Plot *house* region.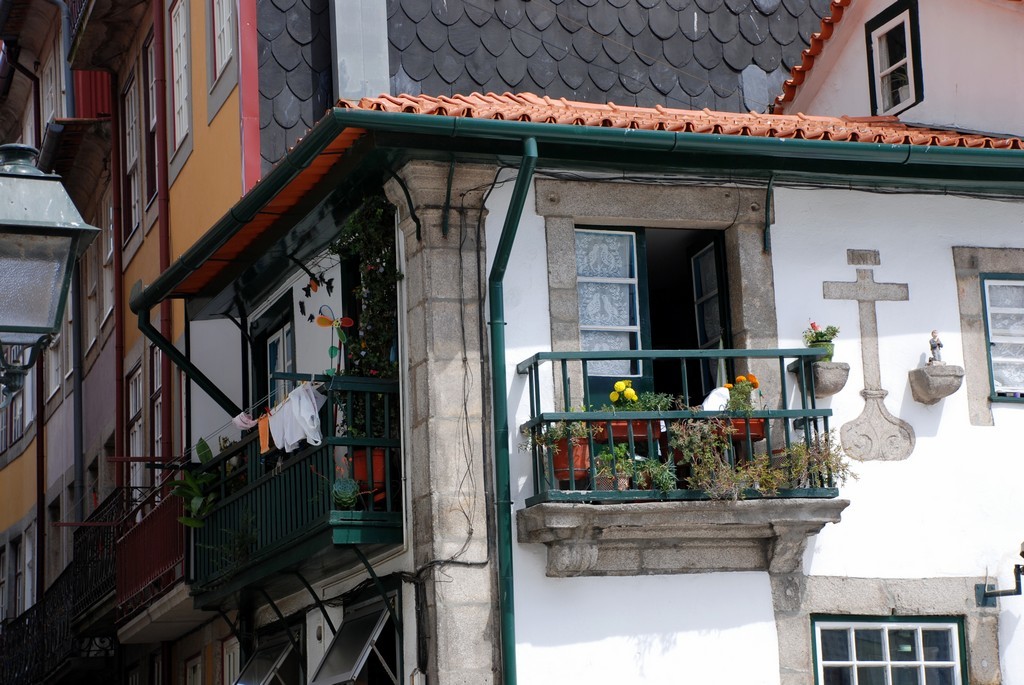
Plotted at x1=78 y1=0 x2=409 y2=684.
